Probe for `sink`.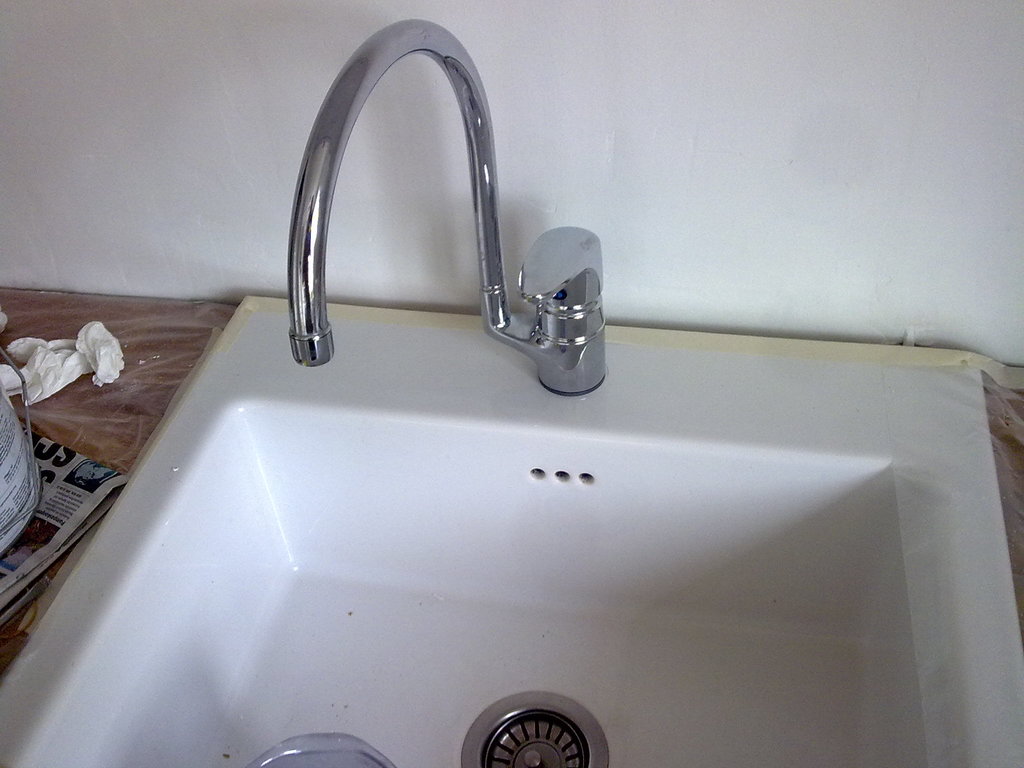
Probe result: (0,19,1023,767).
